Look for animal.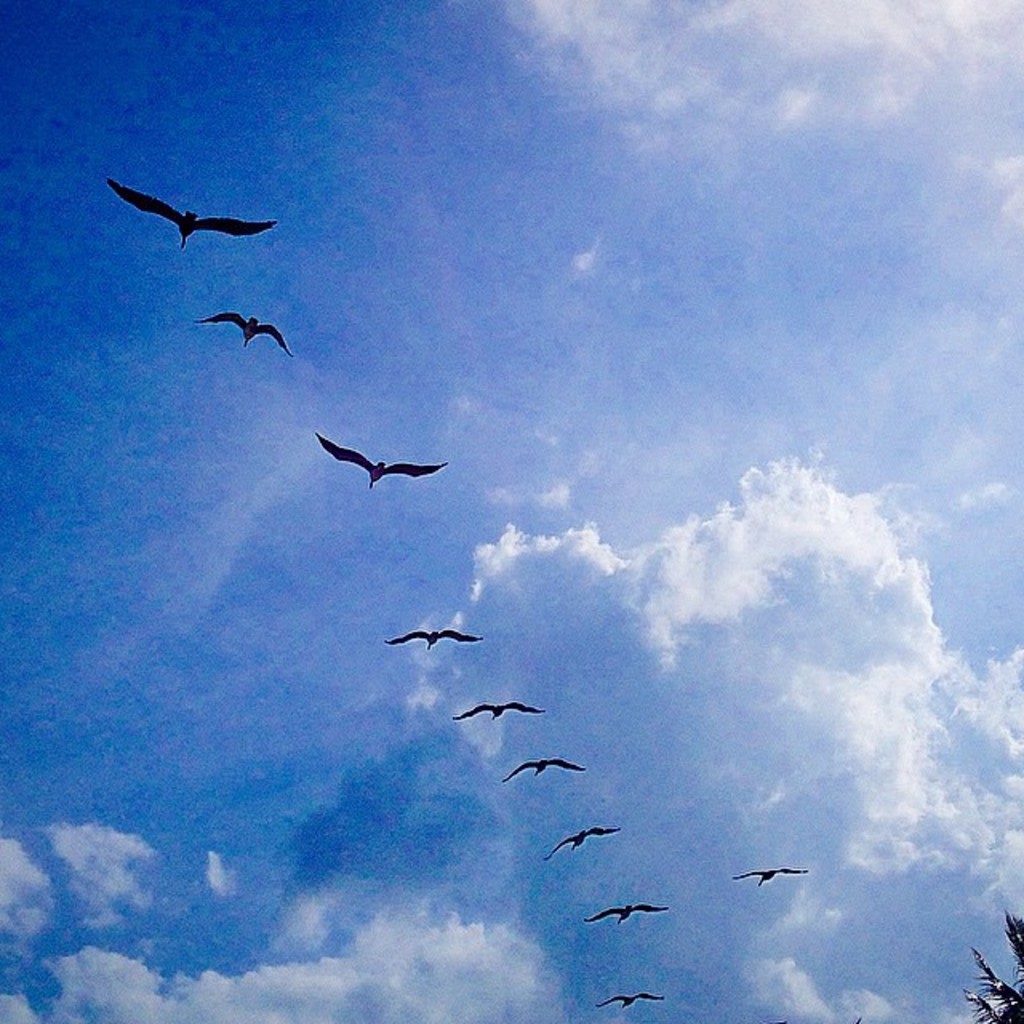
Found: region(733, 858, 798, 890).
